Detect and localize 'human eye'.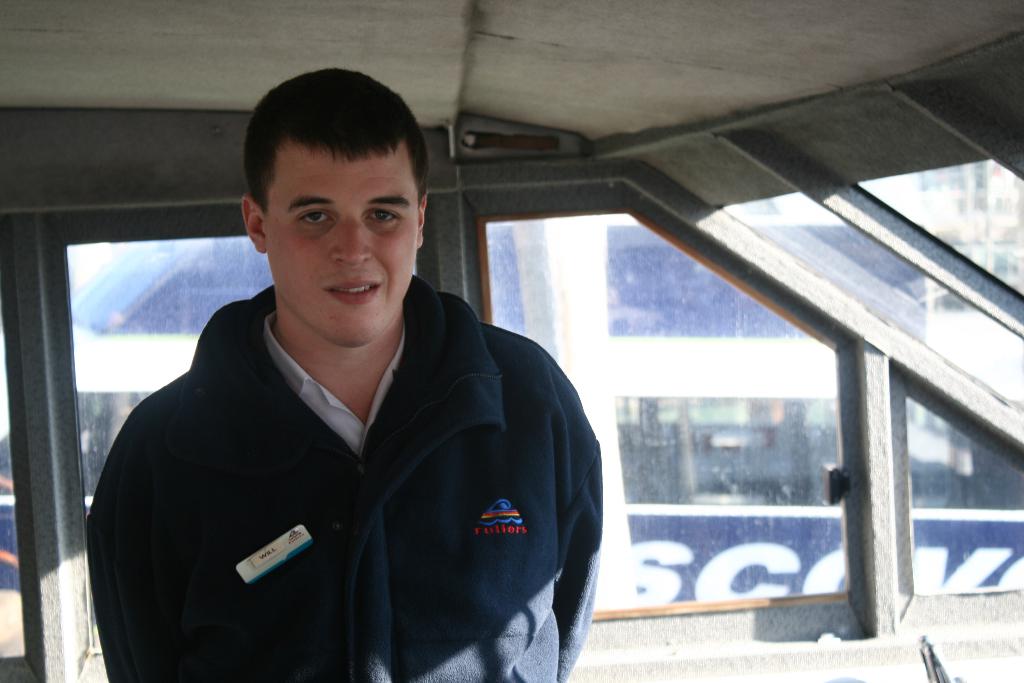
Localized at crop(360, 204, 399, 231).
